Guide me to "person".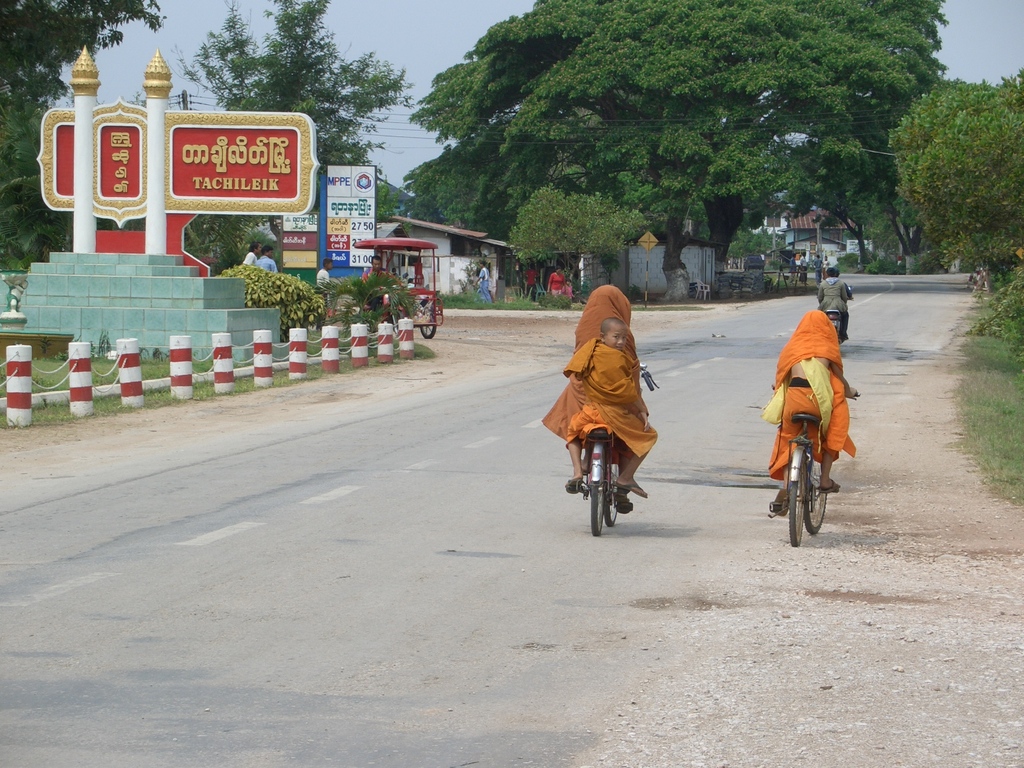
Guidance: 316,261,333,292.
